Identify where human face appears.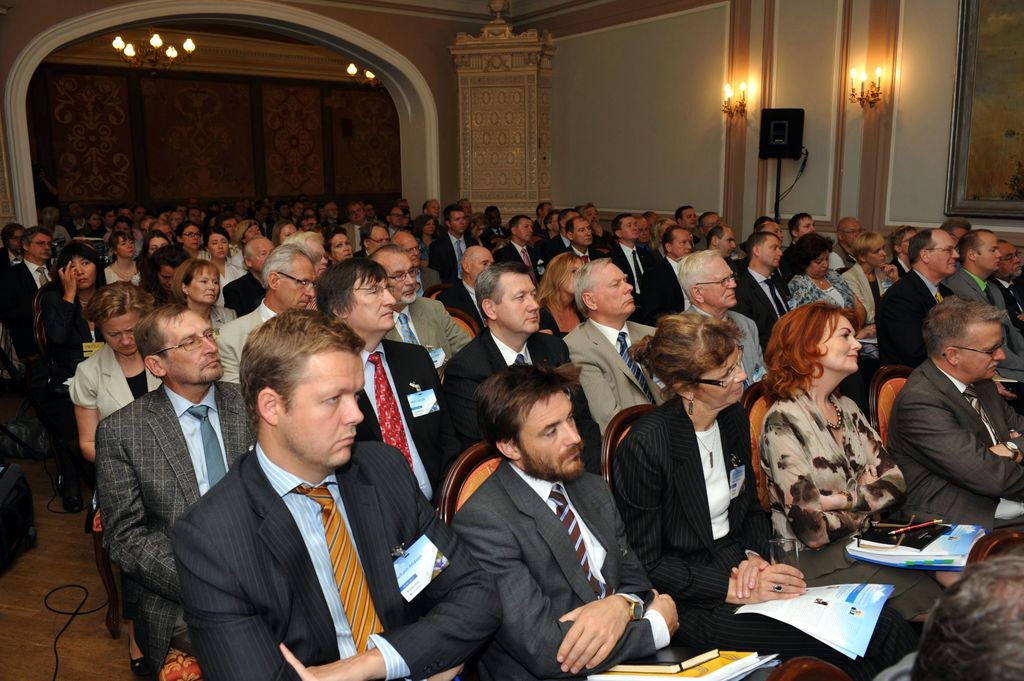
Appears at l=371, t=229, r=388, b=252.
